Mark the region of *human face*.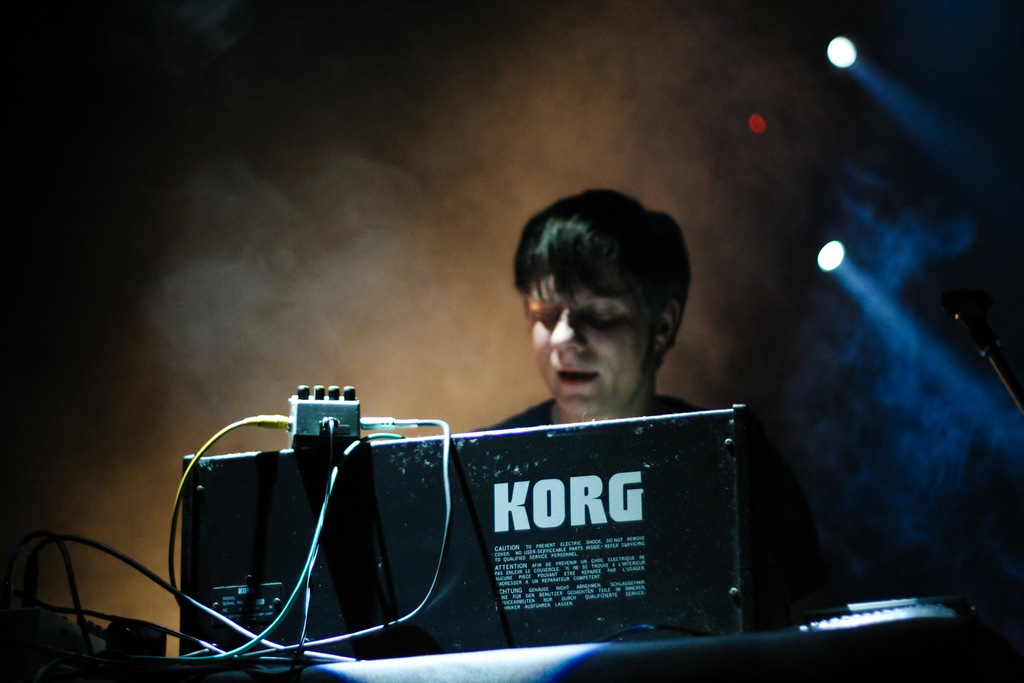
Region: bbox=(527, 267, 655, 416).
